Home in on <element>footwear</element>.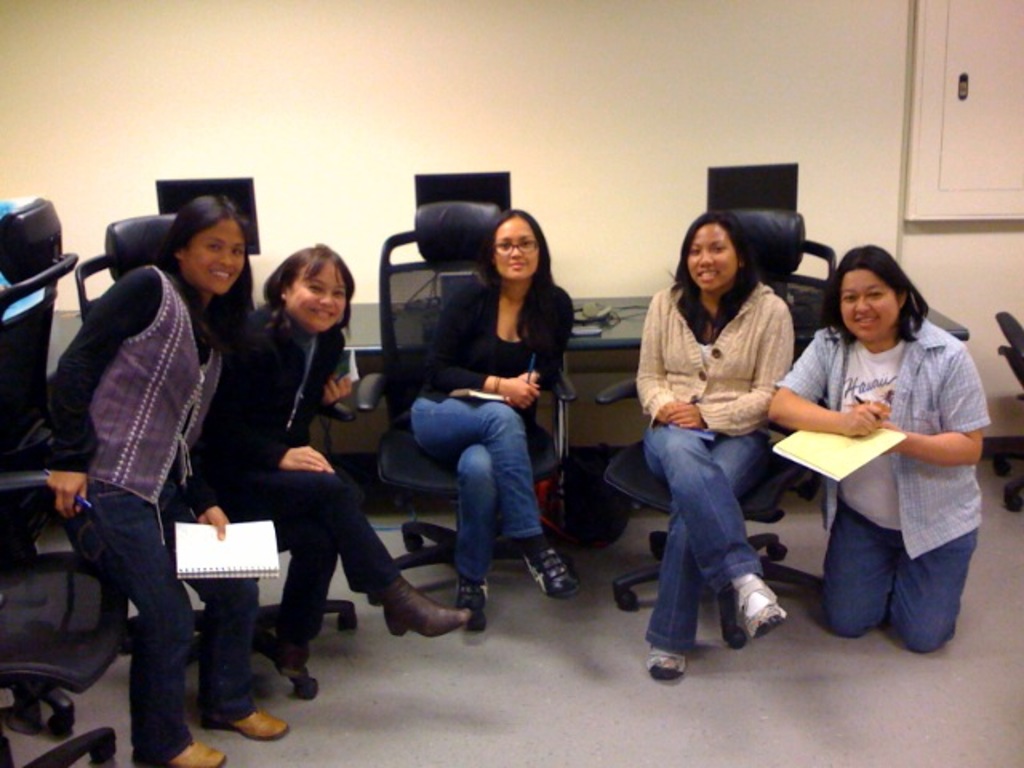
Homed in at rect(462, 578, 488, 635).
